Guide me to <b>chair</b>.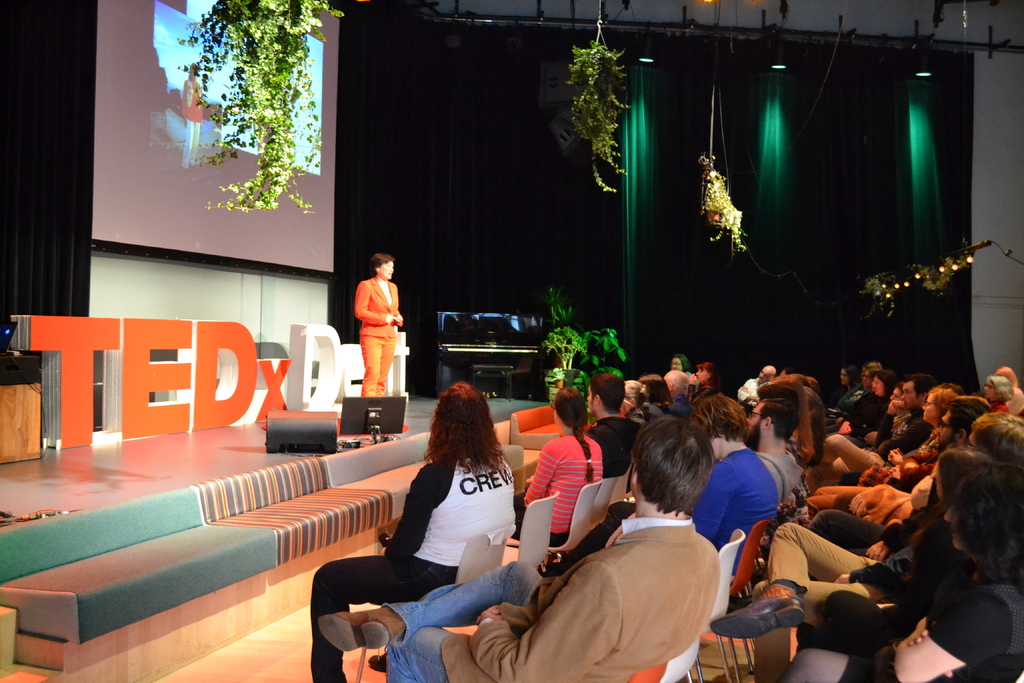
Guidance: 662:630:698:682.
